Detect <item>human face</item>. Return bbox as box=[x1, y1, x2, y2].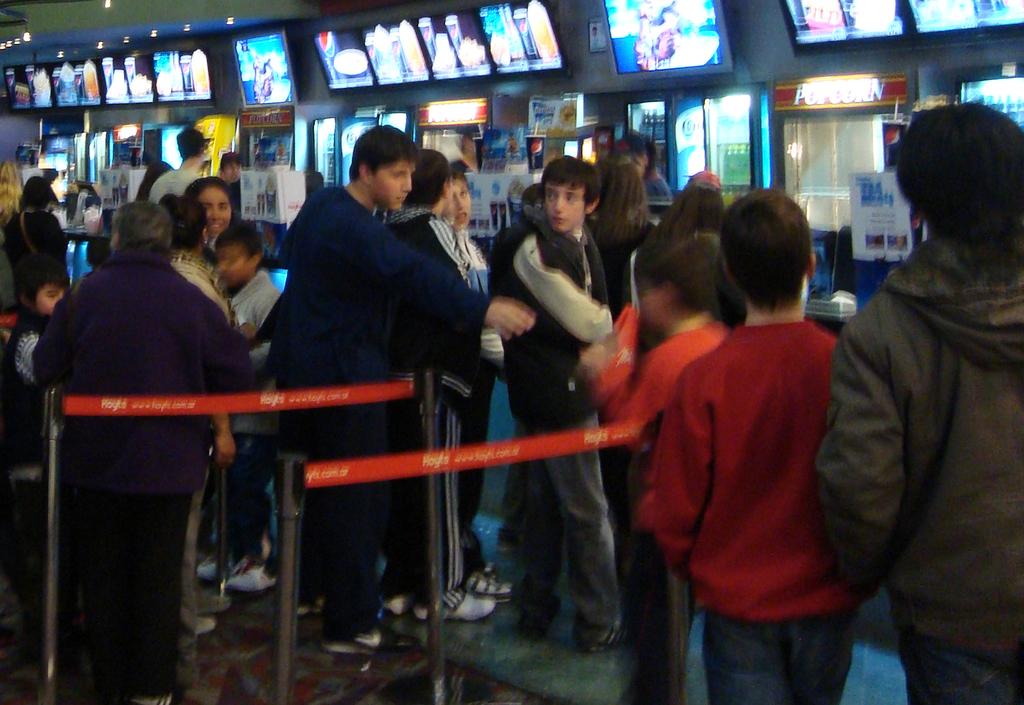
box=[375, 159, 412, 210].
